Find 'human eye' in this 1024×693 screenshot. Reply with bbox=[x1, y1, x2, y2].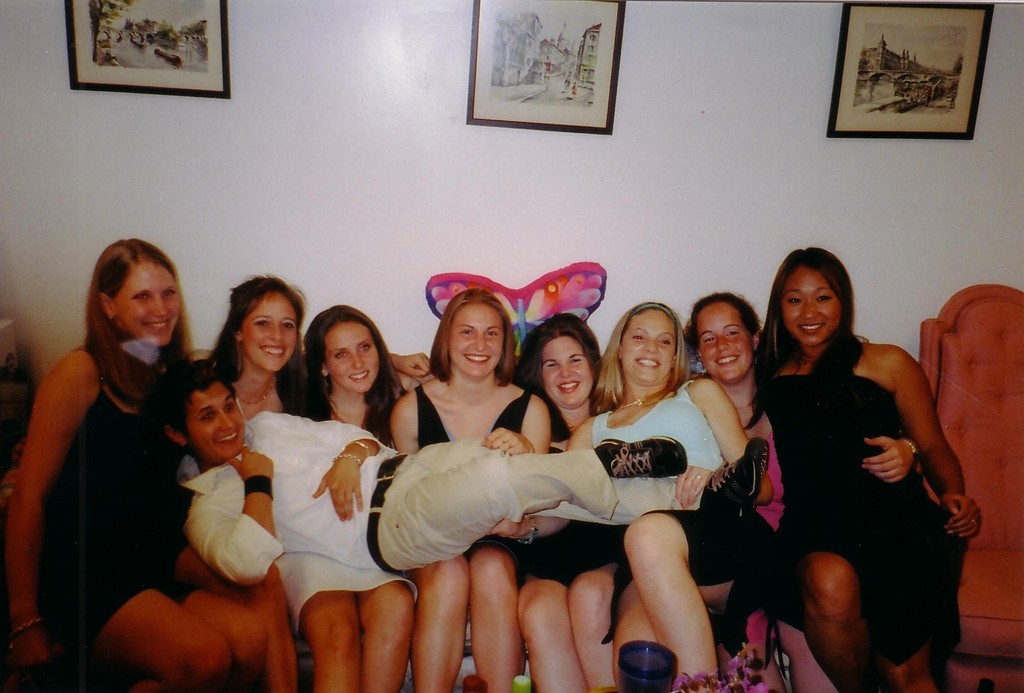
bbox=[253, 318, 273, 334].
